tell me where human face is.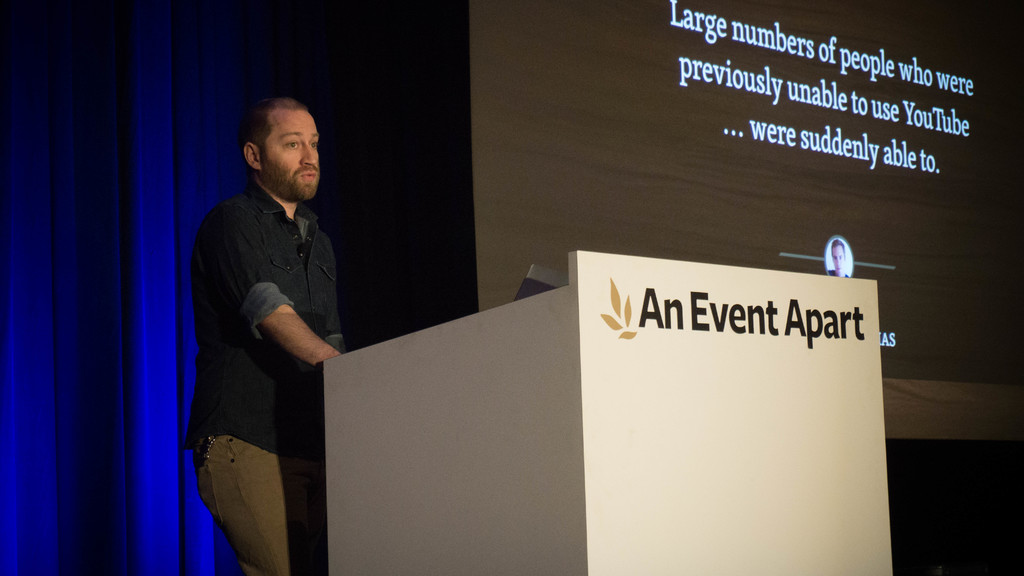
human face is at <region>259, 112, 321, 202</region>.
